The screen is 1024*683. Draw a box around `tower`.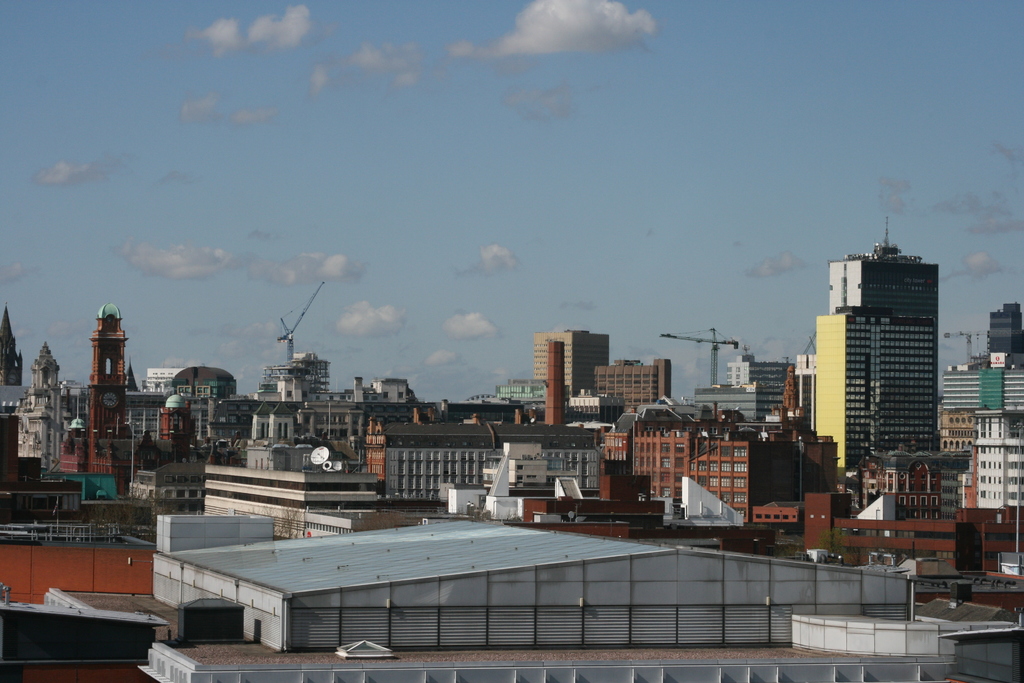
[x1=796, y1=217, x2=957, y2=487].
